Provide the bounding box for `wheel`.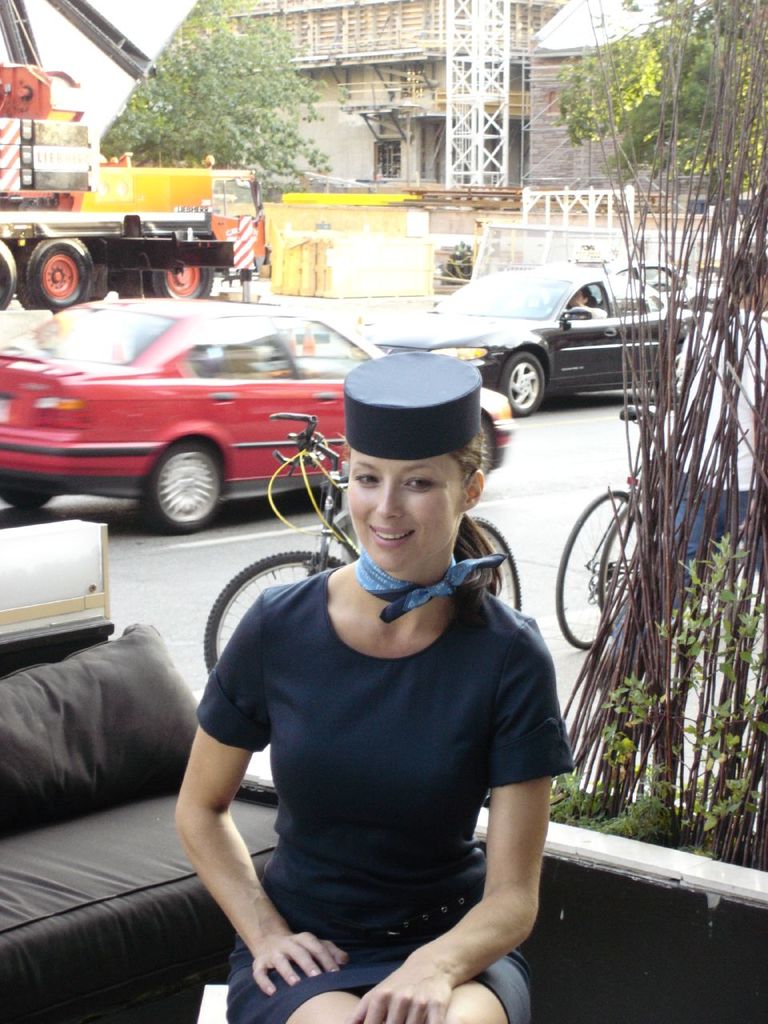
152/266/221/298.
